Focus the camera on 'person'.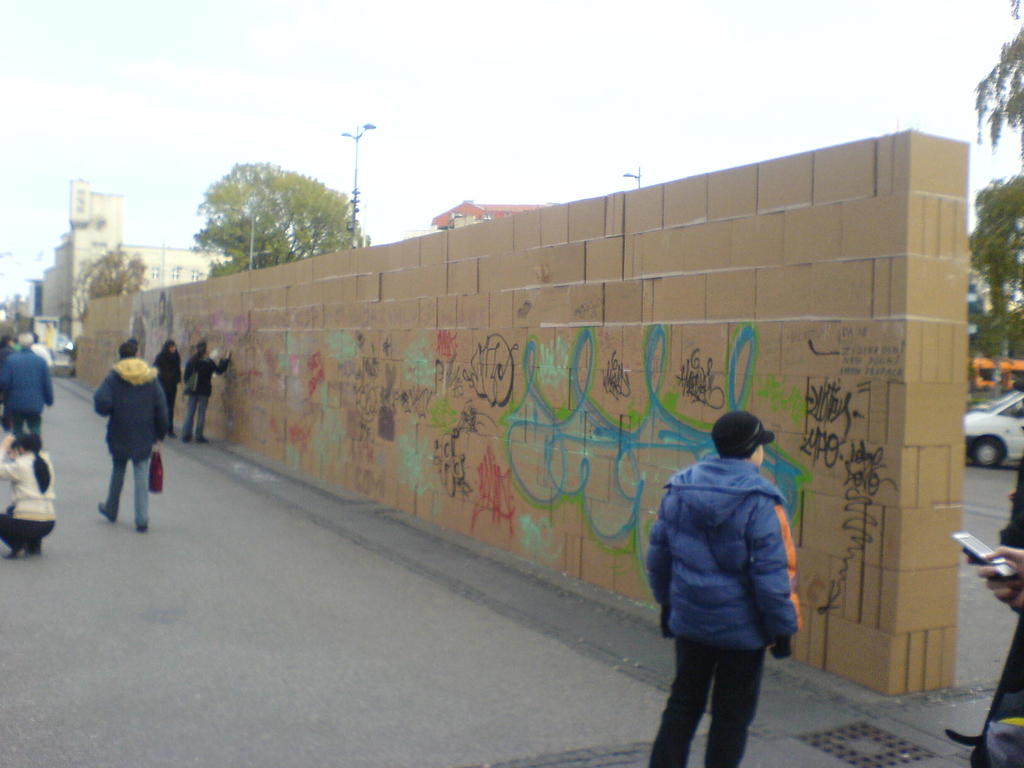
Focus region: [x1=91, y1=338, x2=172, y2=531].
